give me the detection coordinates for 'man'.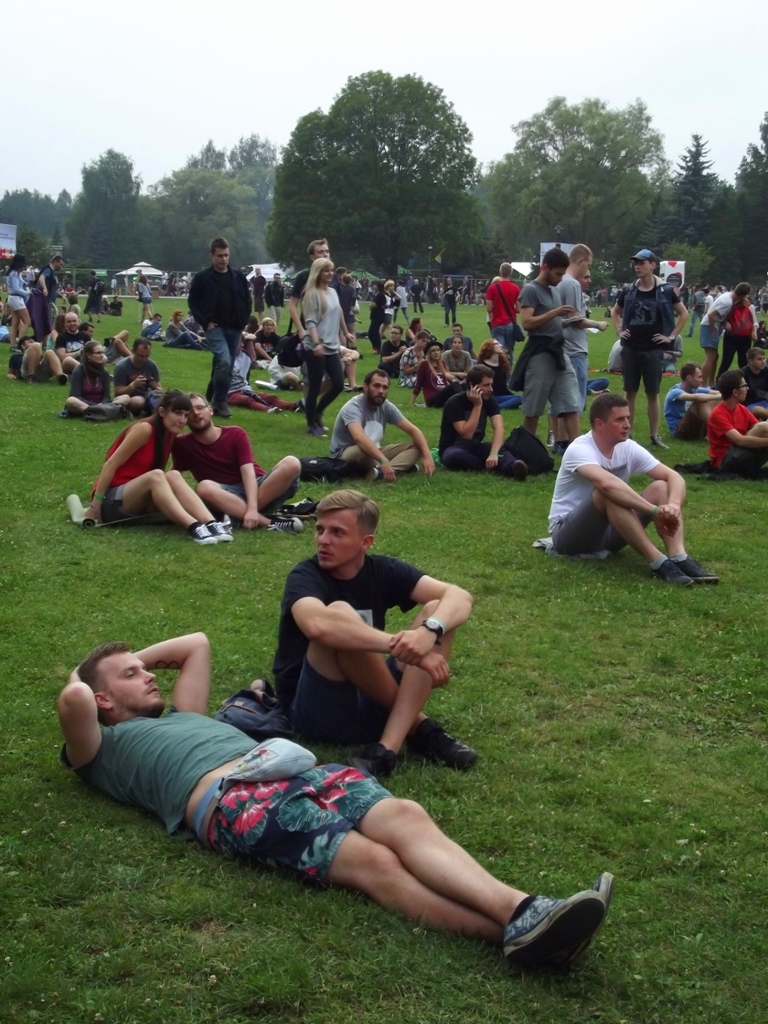
437/365/528/482.
